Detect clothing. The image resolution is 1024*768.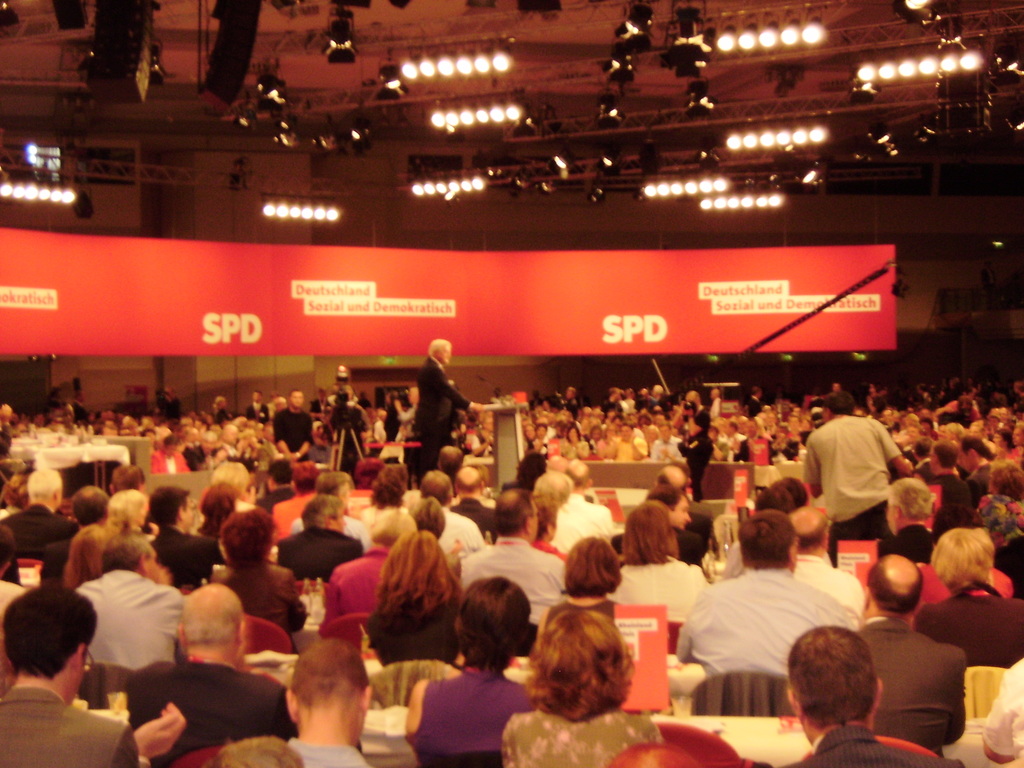
[150,522,210,592].
